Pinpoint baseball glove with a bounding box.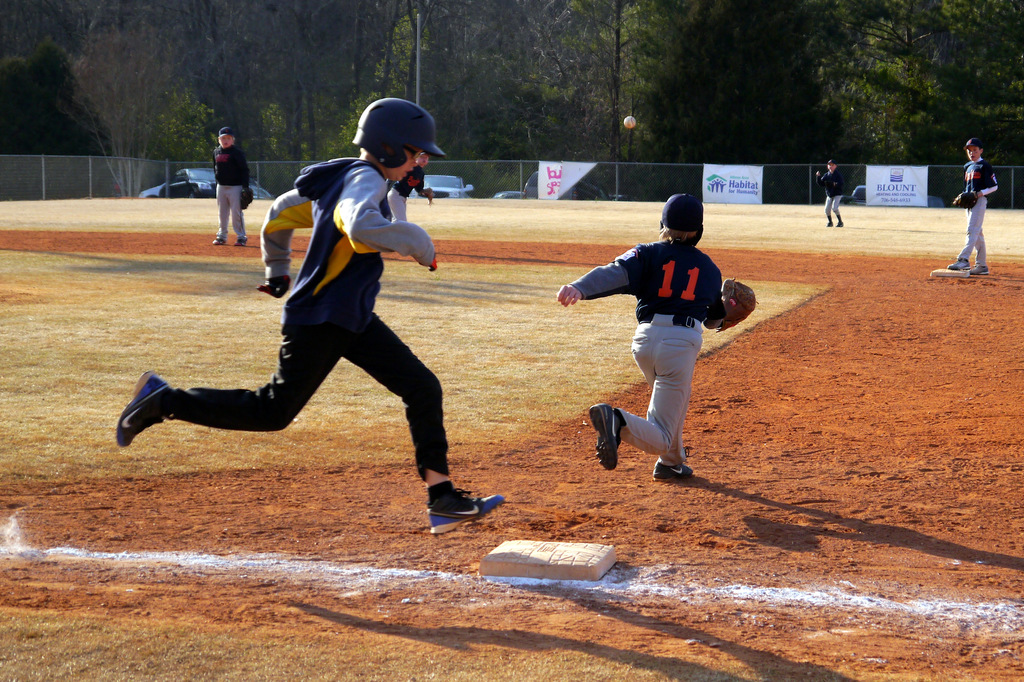
954, 189, 979, 209.
